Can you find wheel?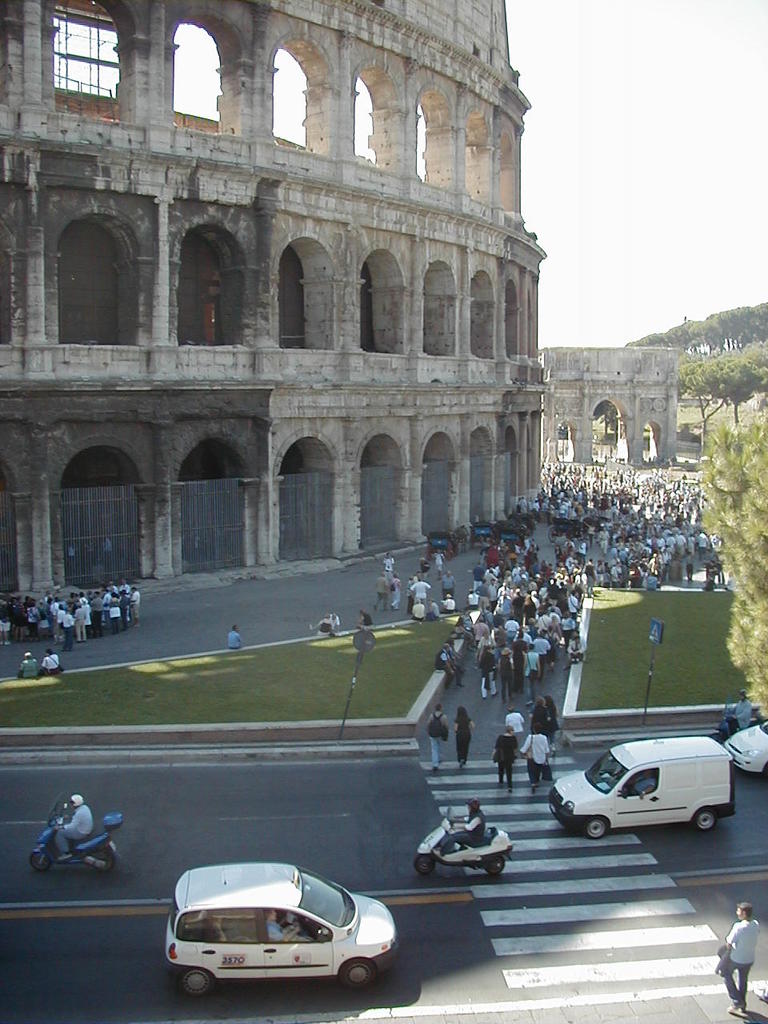
Yes, bounding box: 339 955 376 990.
